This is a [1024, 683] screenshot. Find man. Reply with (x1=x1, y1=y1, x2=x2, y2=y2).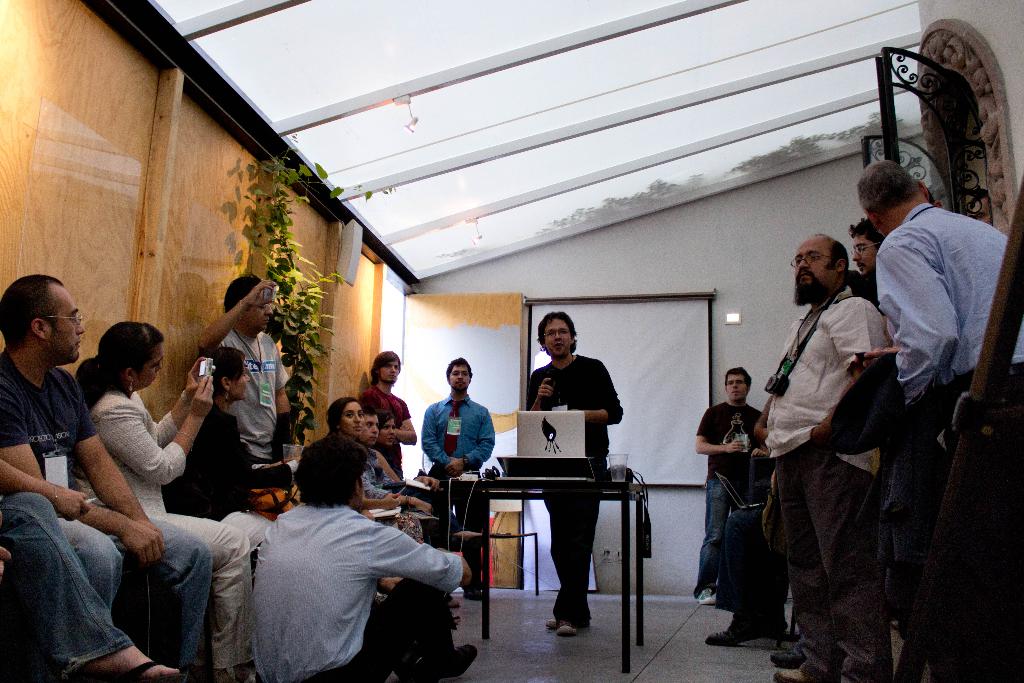
(x1=527, y1=305, x2=623, y2=632).
